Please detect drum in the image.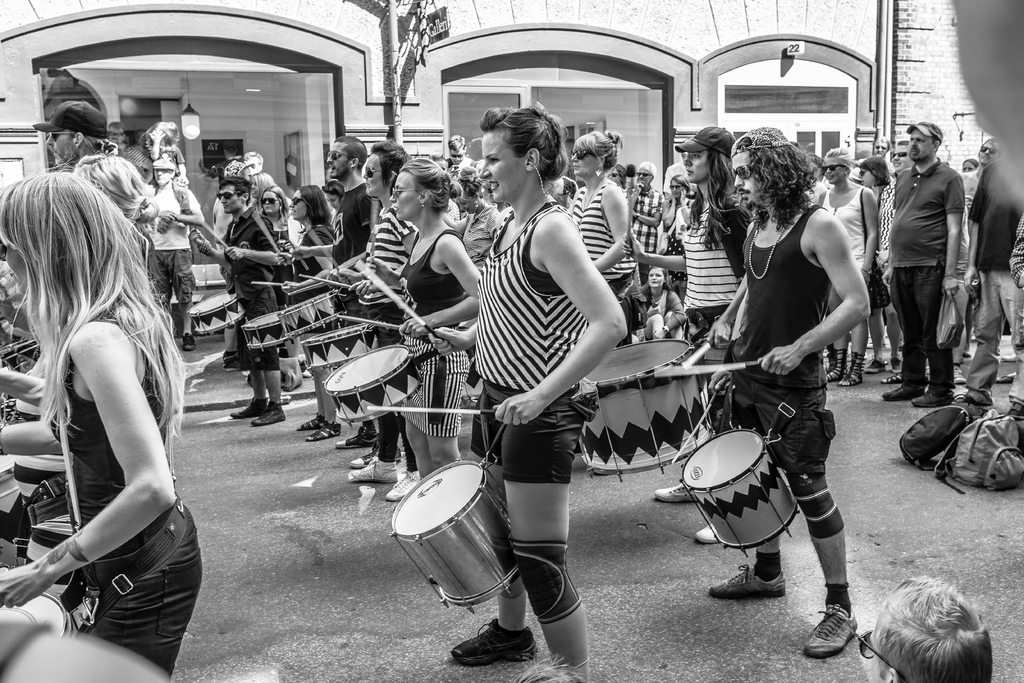
box=[576, 338, 712, 481].
